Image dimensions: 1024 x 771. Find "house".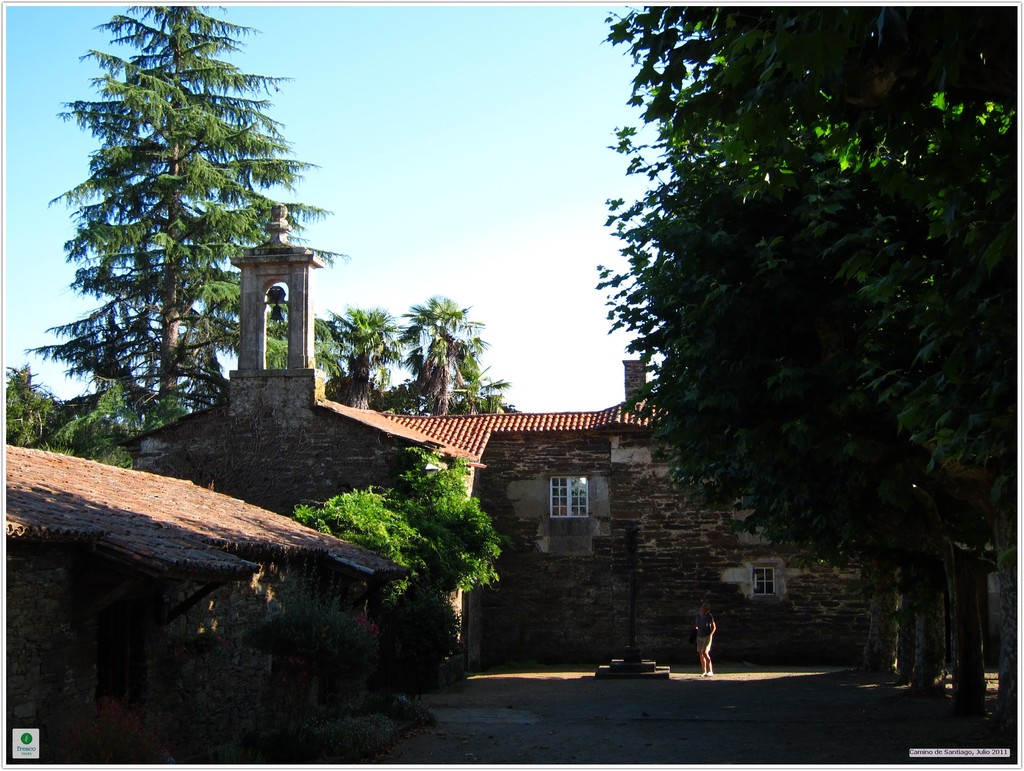
l=0, t=442, r=410, b=767.
